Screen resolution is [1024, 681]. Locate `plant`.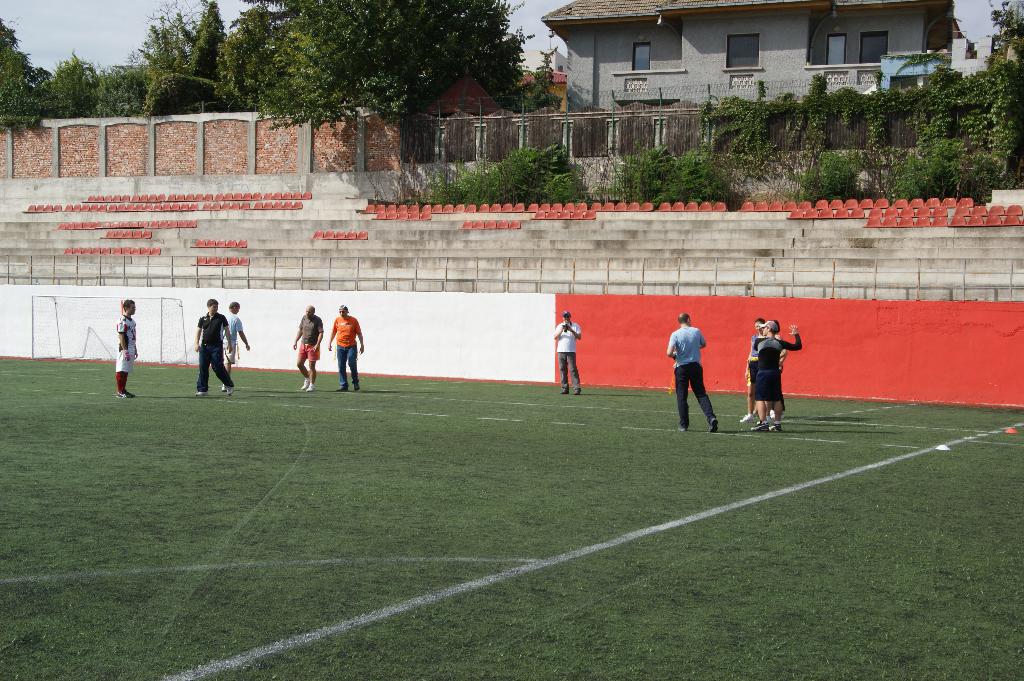
<region>138, 70, 223, 121</region>.
